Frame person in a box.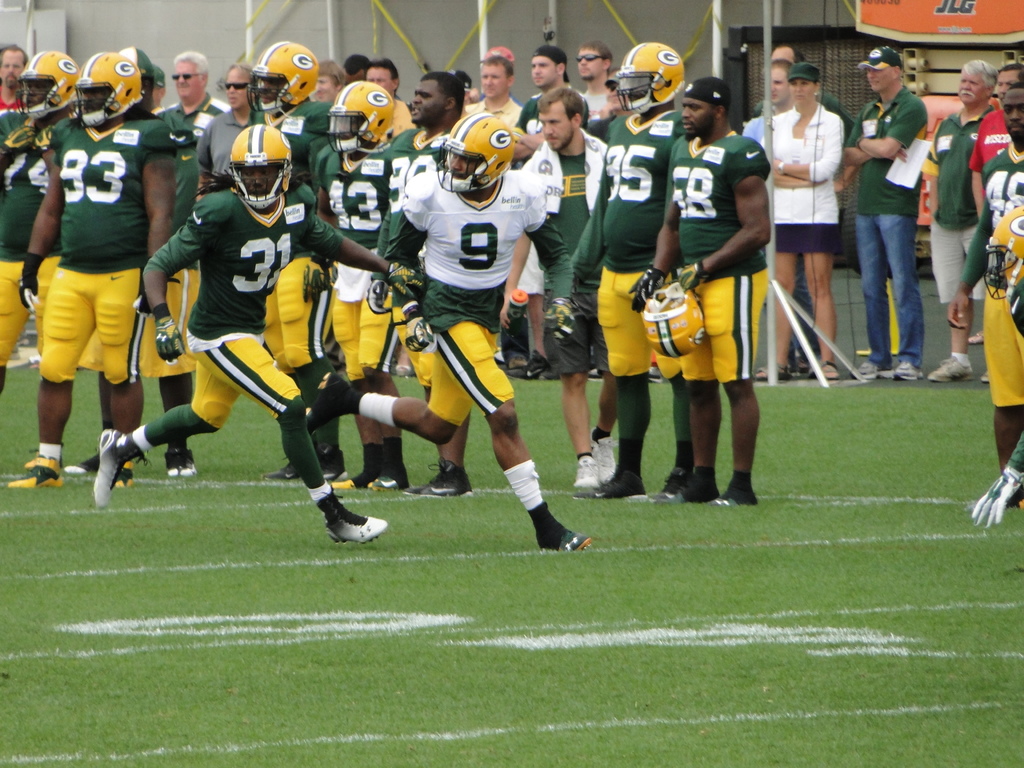
select_region(624, 76, 764, 506).
